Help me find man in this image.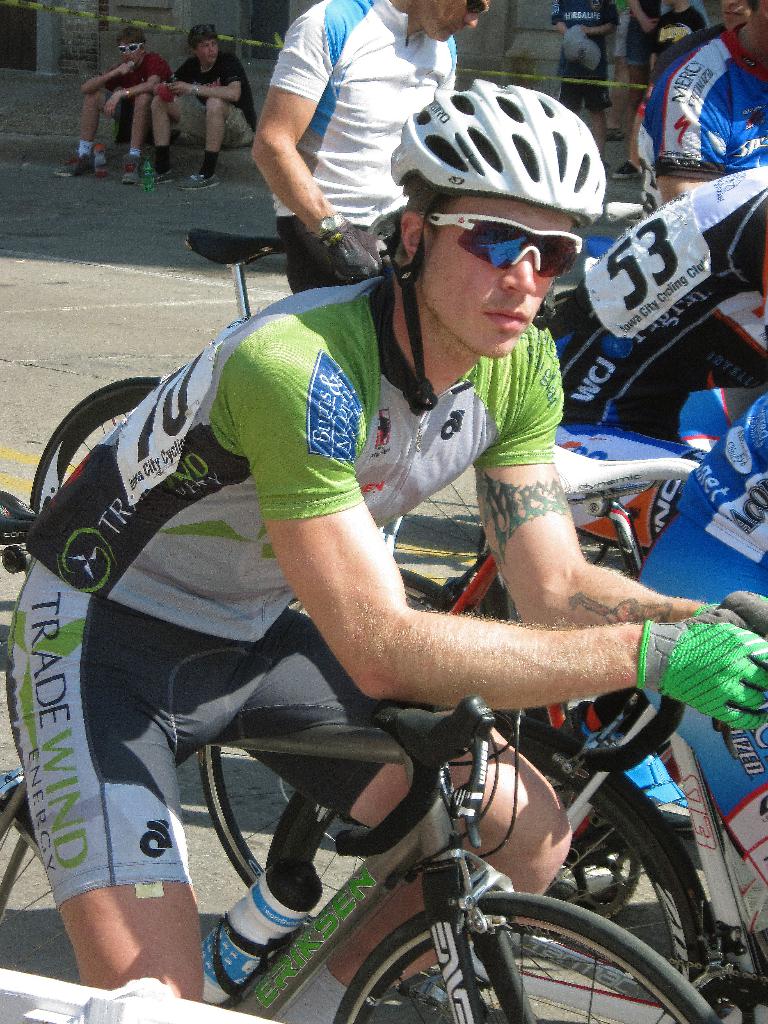
Found it: 536 161 762 569.
